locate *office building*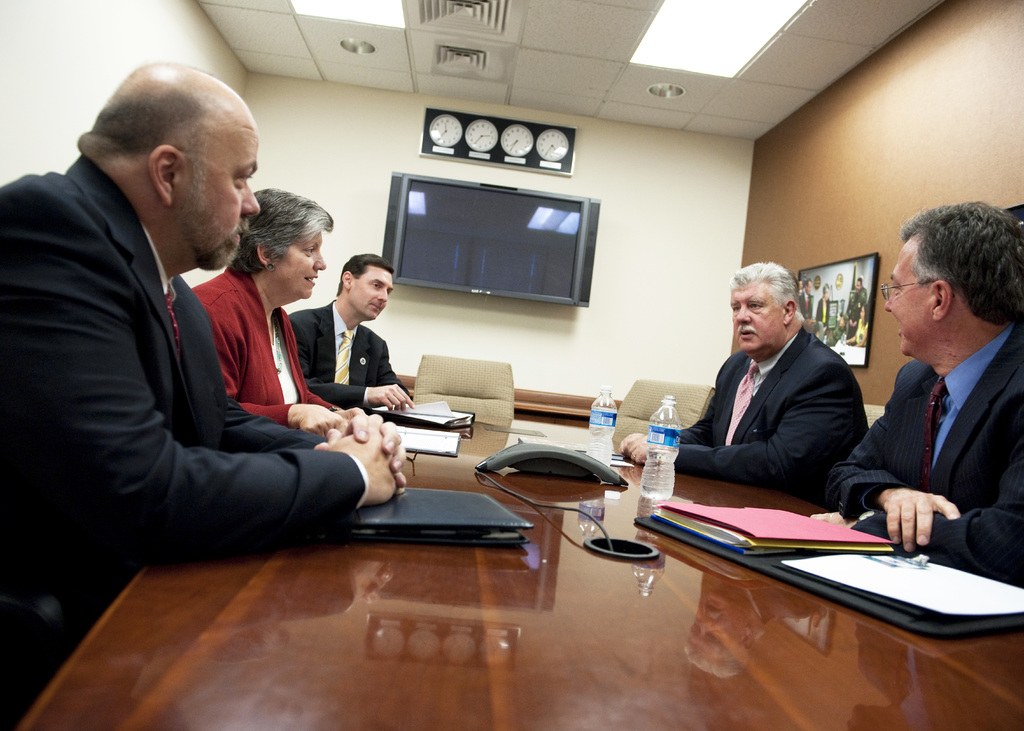
bbox(0, 34, 996, 701)
